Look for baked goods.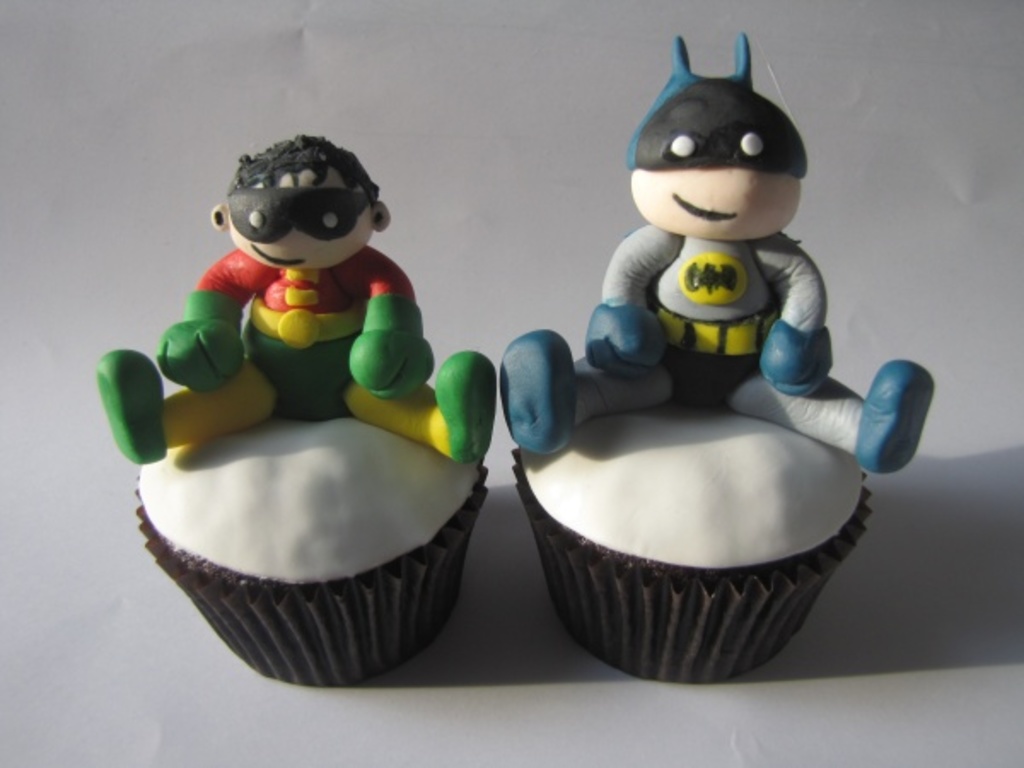
Found: [left=505, top=399, right=872, bottom=688].
